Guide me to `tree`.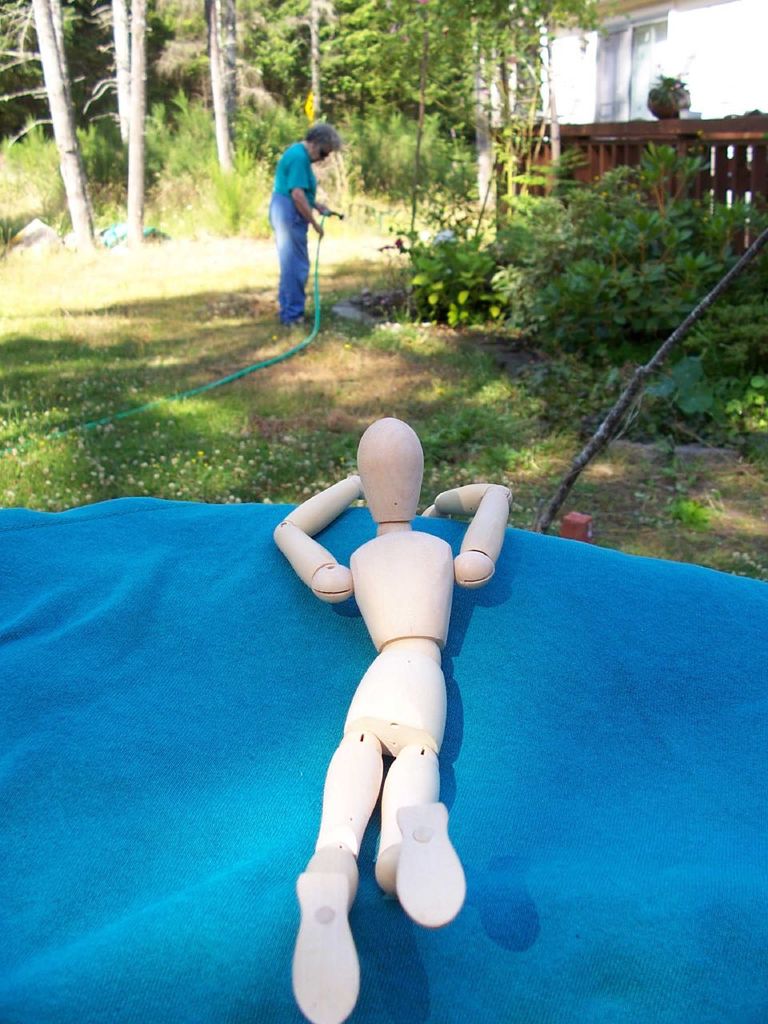
Guidance: <region>0, 5, 762, 301</region>.
